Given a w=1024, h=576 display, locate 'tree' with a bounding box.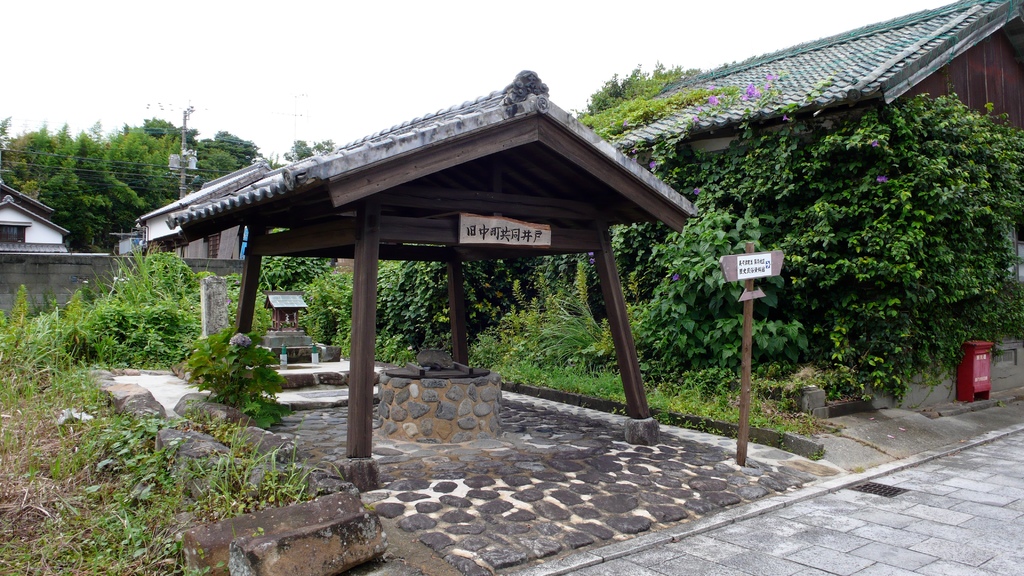
Located: (614,93,1023,413).
